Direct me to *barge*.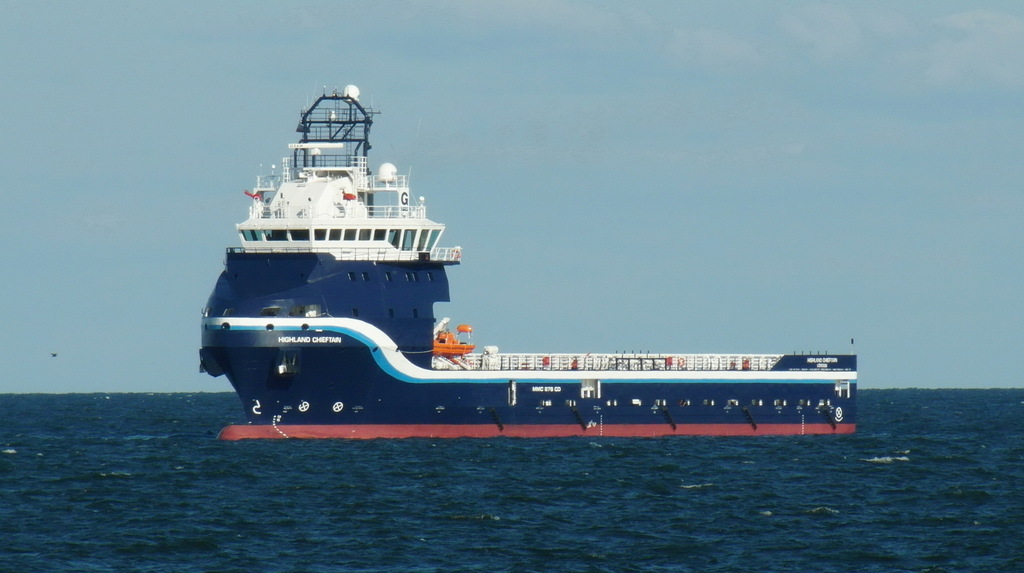
Direction: <box>197,77,860,439</box>.
